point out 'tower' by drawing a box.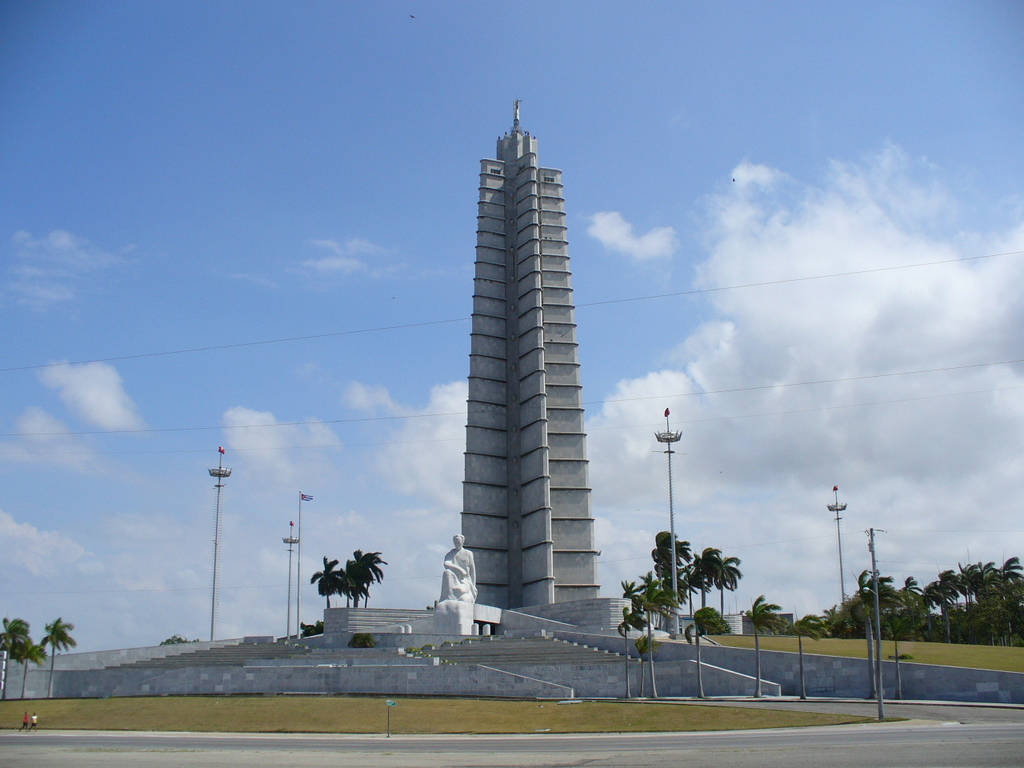
l=461, t=94, r=602, b=614.
